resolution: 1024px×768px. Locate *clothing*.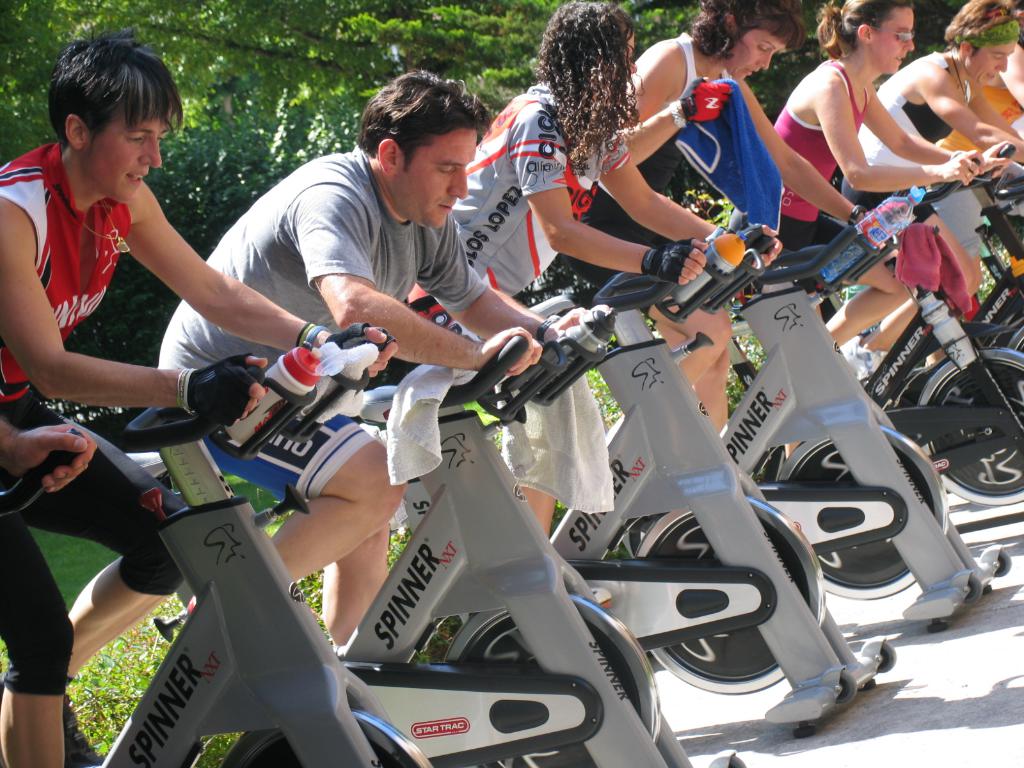
858/53/979/213.
